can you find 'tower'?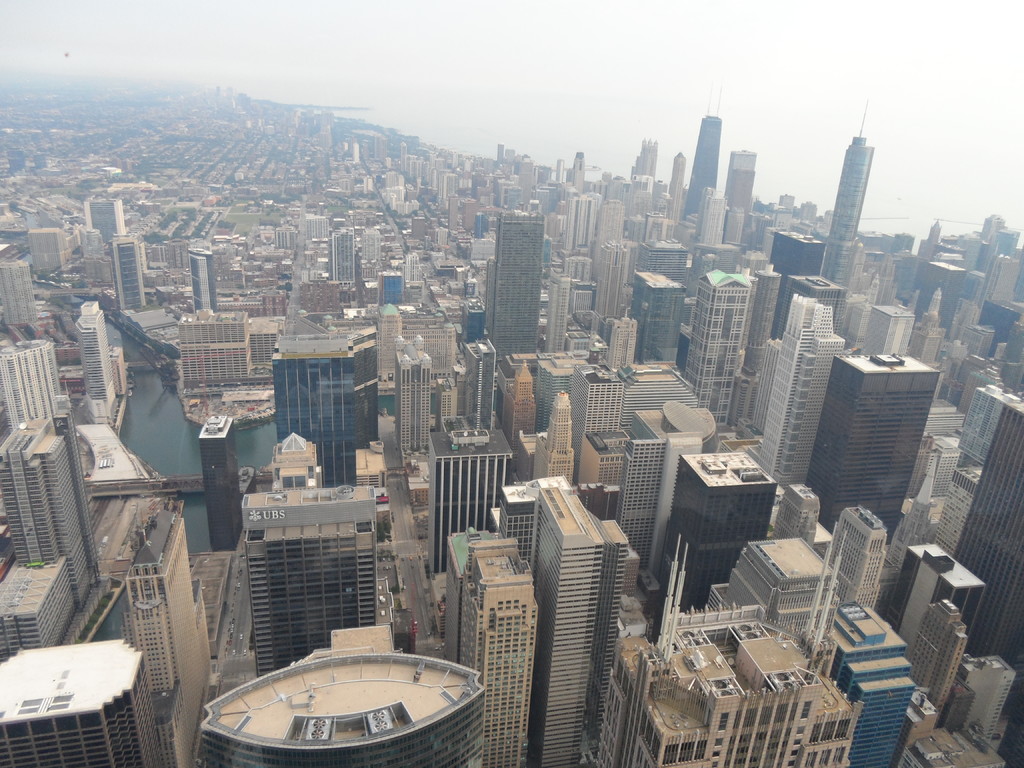
Yes, bounding box: <region>442, 534, 523, 767</region>.
